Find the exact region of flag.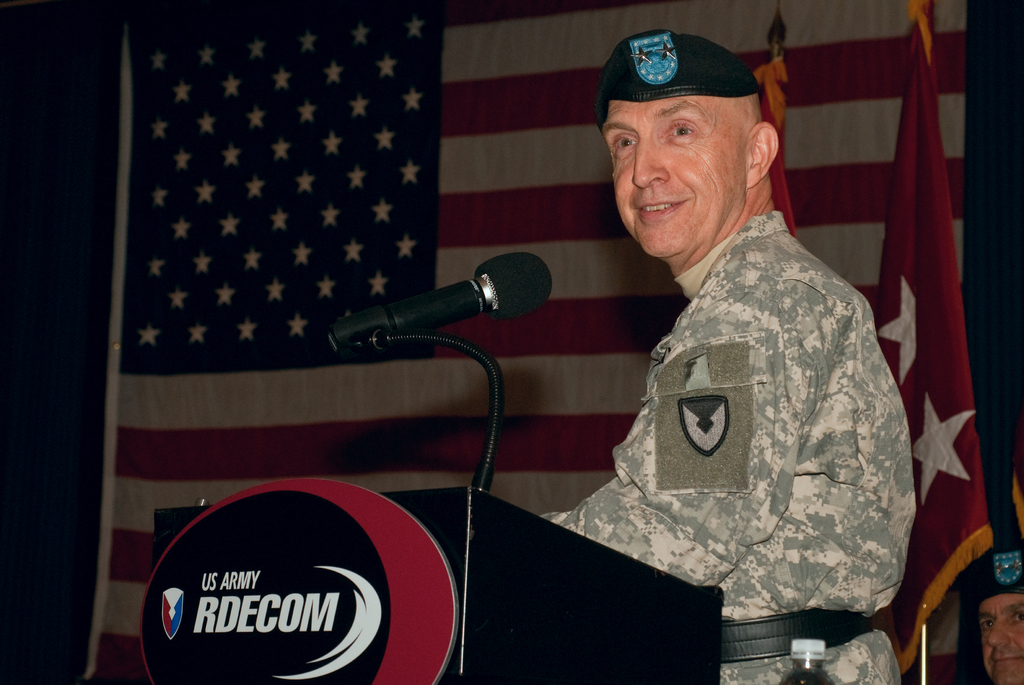
Exact region: (x1=846, y1=10, x2=983, y2=644).
